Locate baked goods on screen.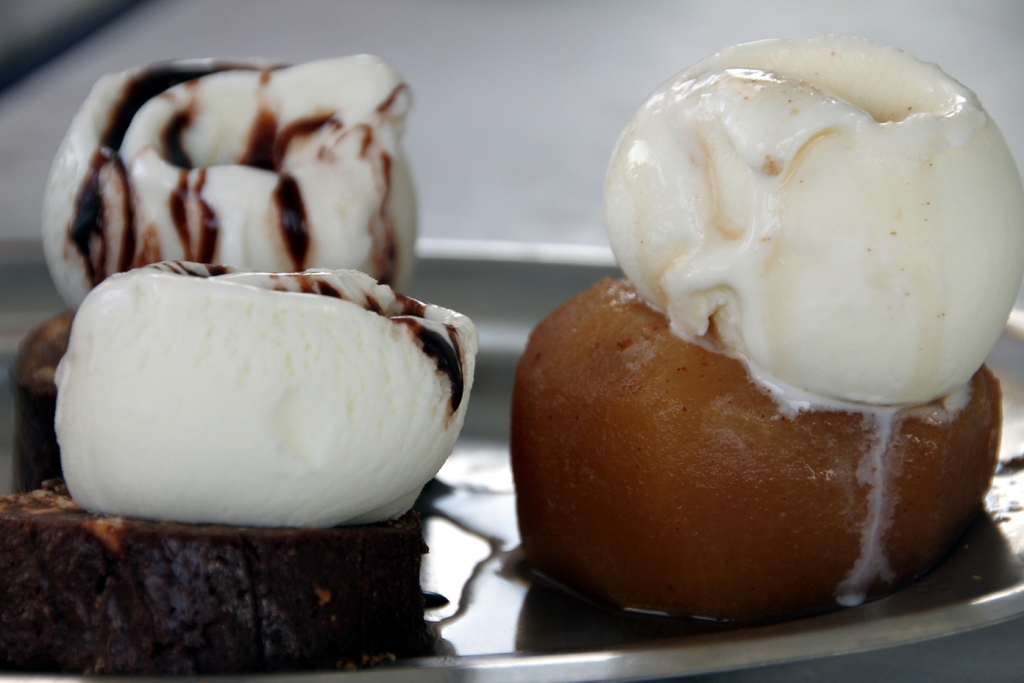
On screen at Rect(1, 483, 426, 672).
